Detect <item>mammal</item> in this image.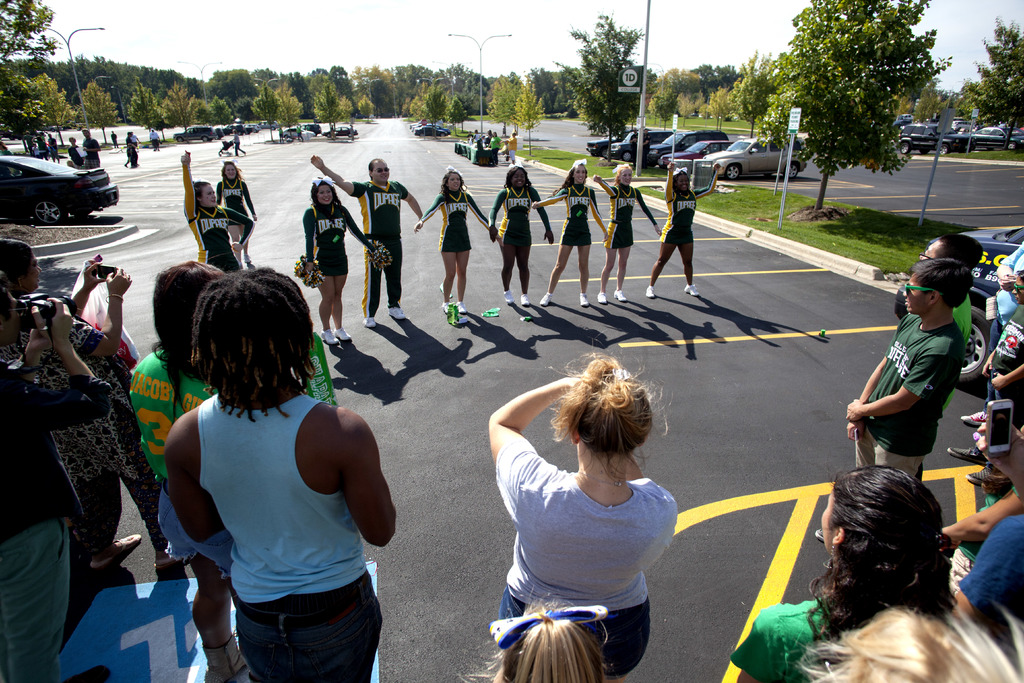
Detection: detection(108, 128, 120, 151).
